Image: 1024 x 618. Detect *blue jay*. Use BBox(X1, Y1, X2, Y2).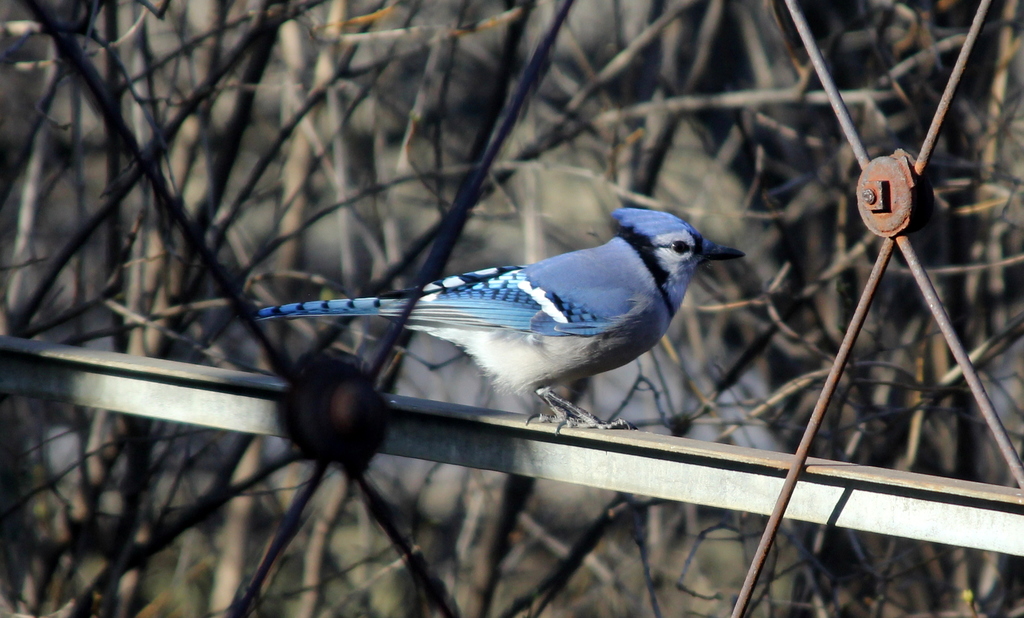
BBox(256, 210, 747, 437).
